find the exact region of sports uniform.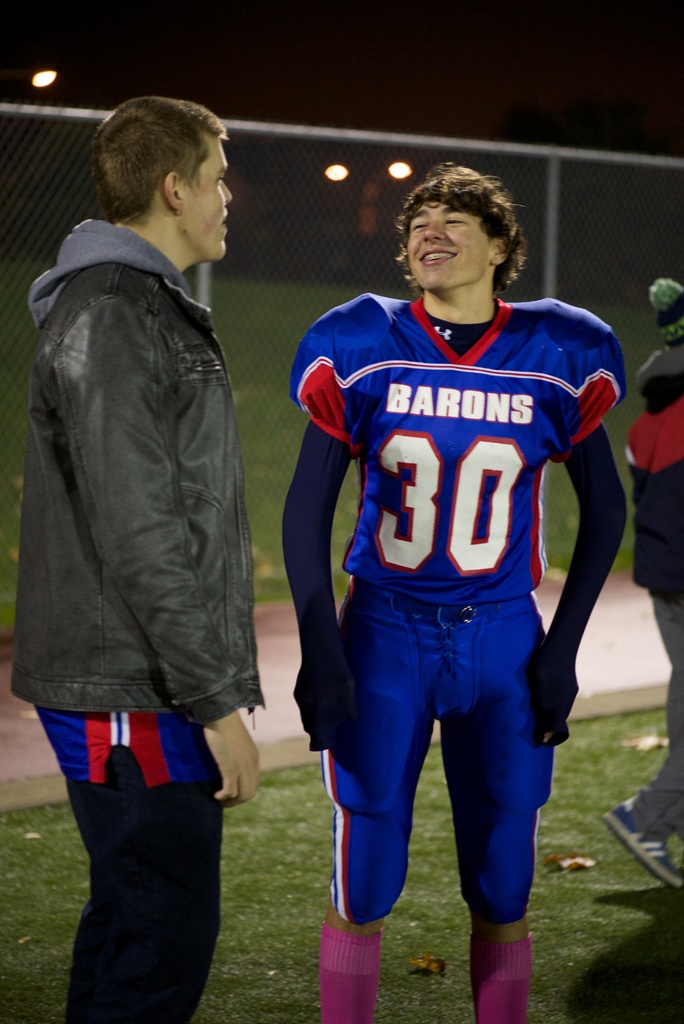
Exact region: box(256, 284, 634, 1007).
